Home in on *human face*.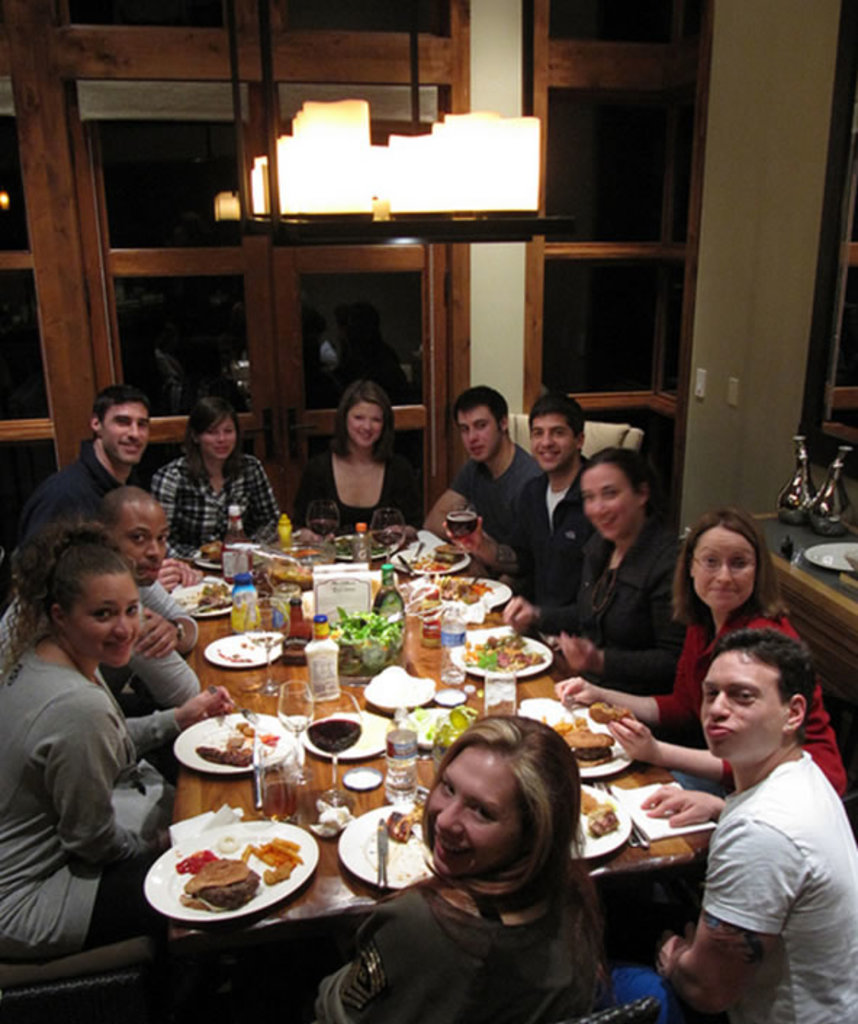
Homed in at [427, 745, 518, 870].
